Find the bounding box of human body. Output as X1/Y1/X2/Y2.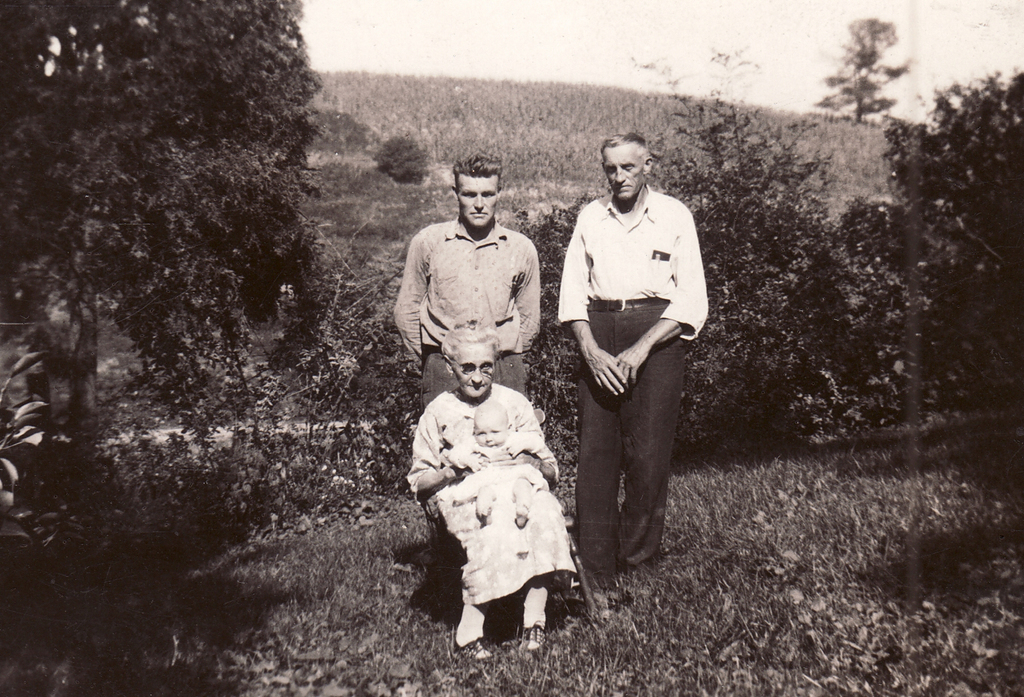
448/405/547/524.
